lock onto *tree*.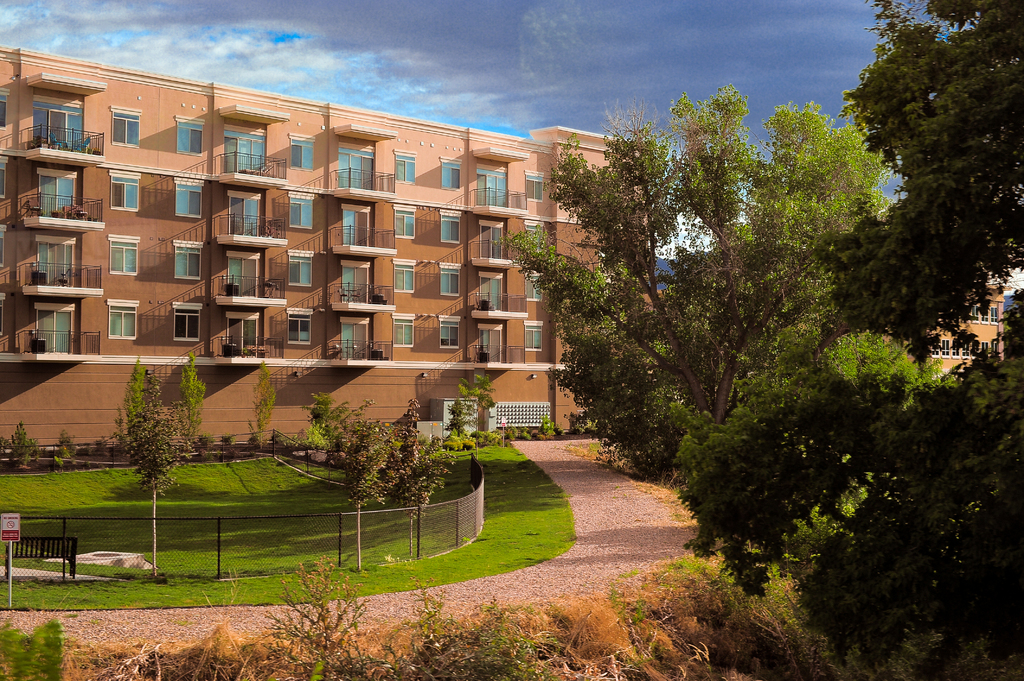
Locked: 675:0:1023:680.
